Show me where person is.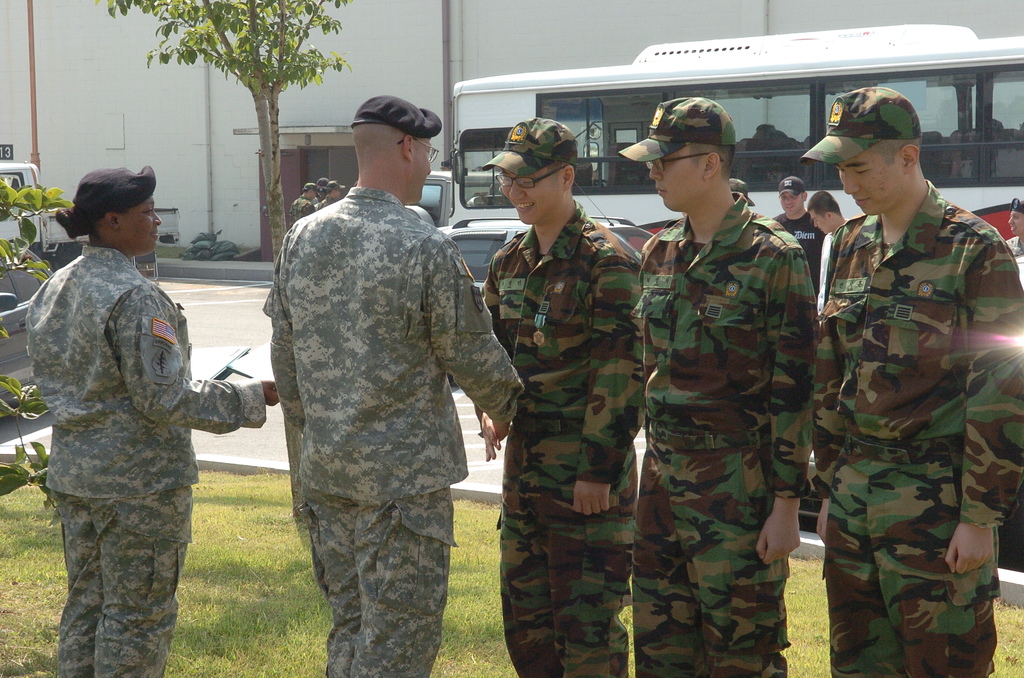
person is at l=23, t=165, r=279, b=677.
